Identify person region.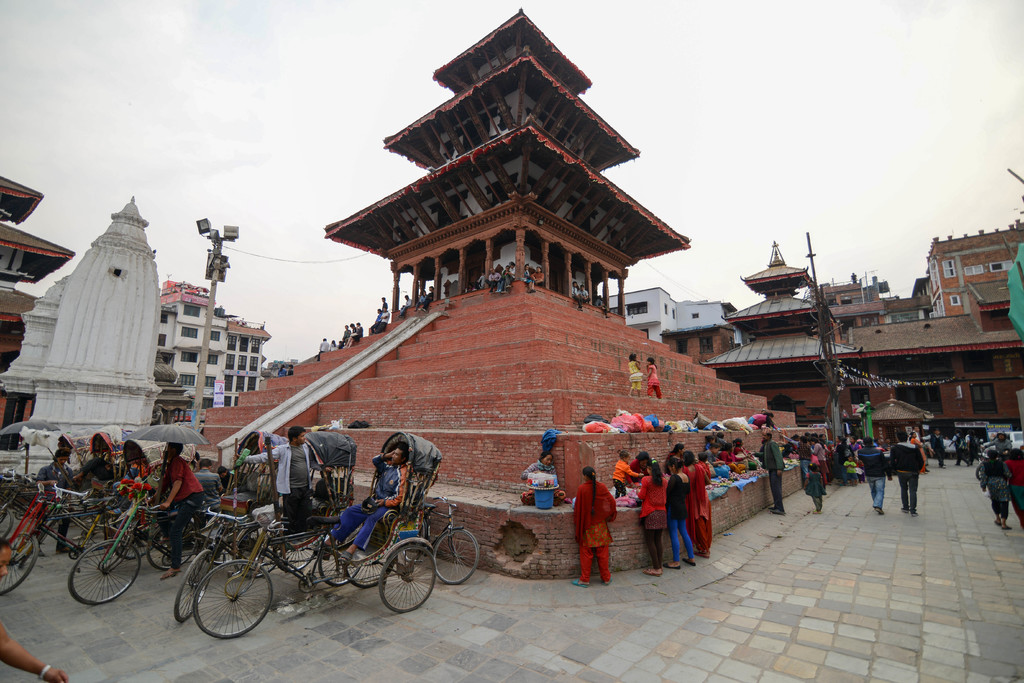
Region: <box>163,440,205,578</box>.
